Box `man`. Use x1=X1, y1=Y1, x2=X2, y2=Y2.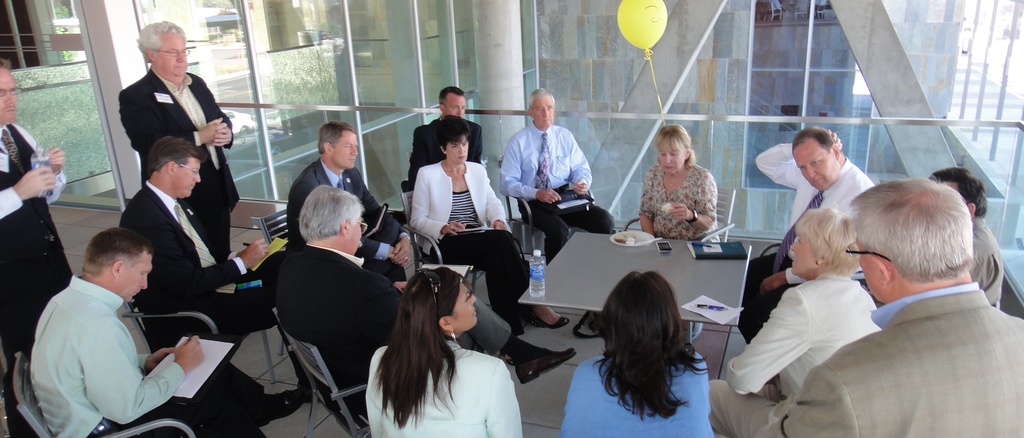
x1=286, y1=109, x2=396, y2=259.
